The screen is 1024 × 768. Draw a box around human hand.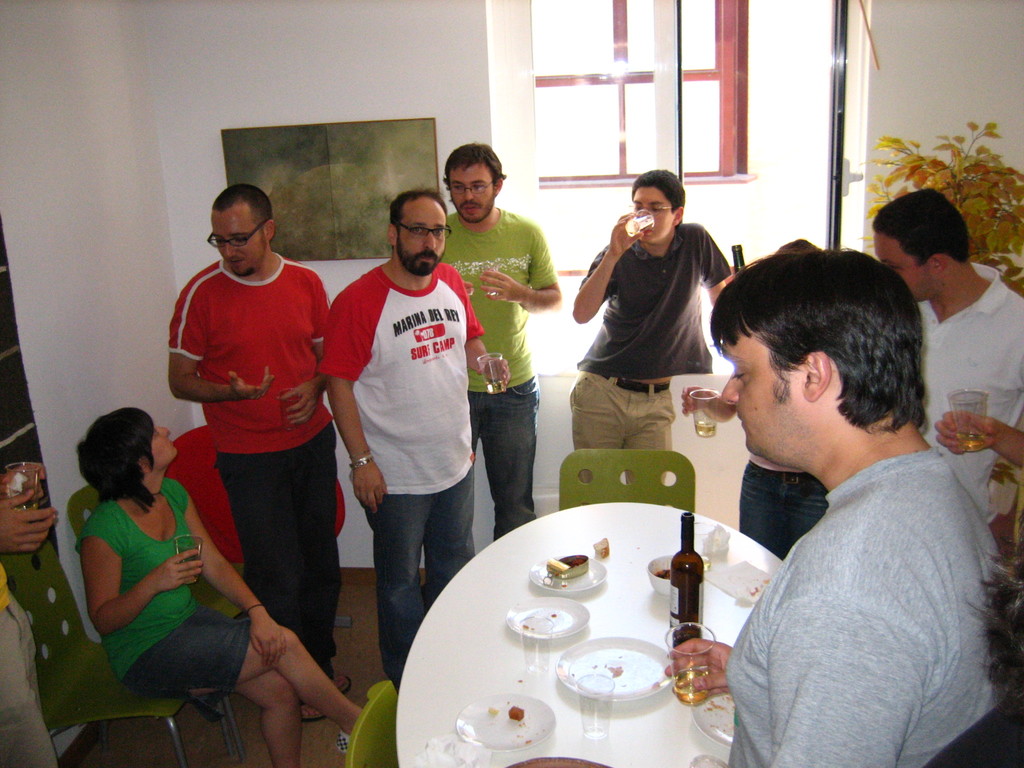
region(353, 462, 388, 515).
